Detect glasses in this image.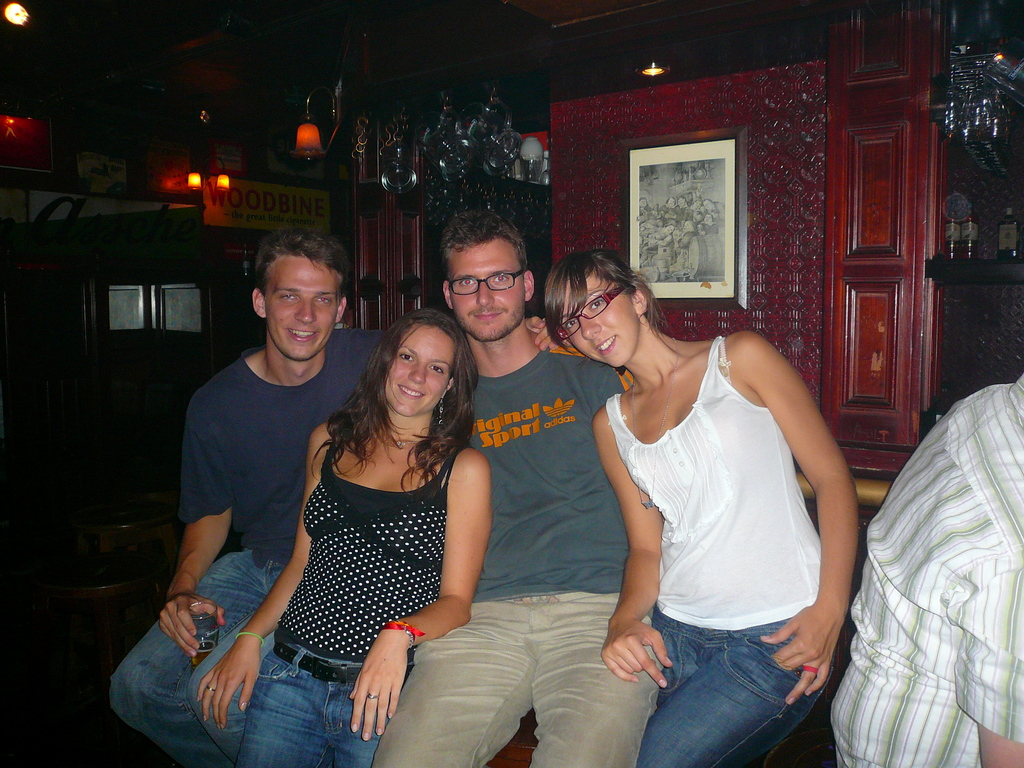
Detection: 445:266:527:299.
